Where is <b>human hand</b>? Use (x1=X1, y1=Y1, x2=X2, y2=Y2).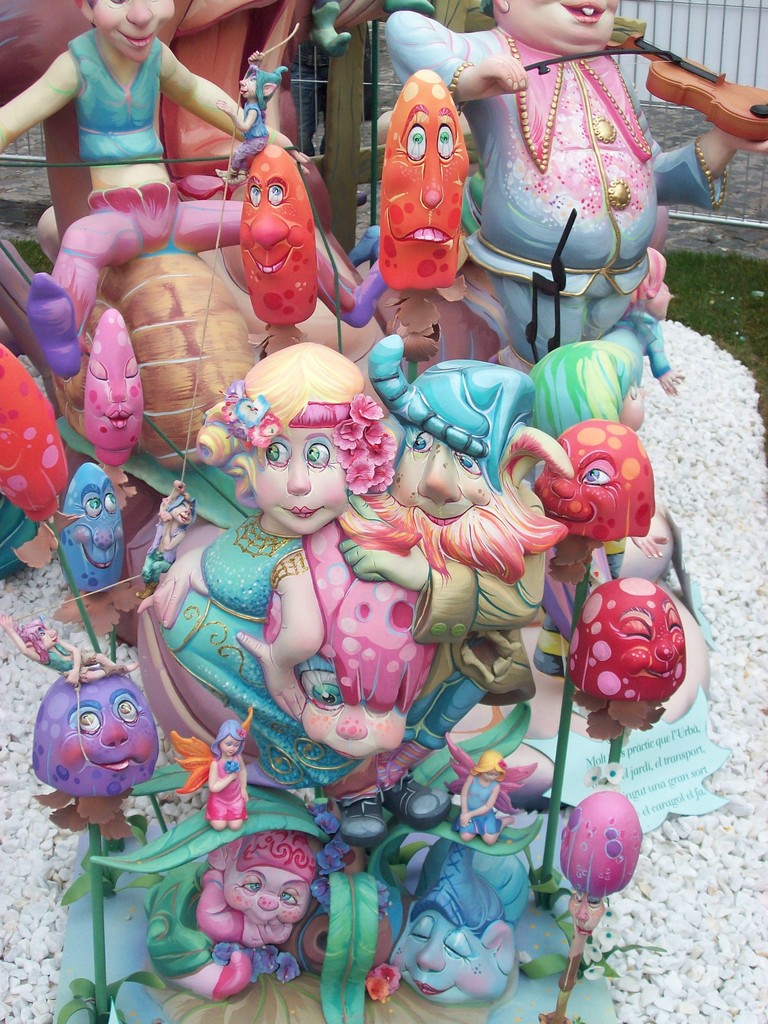
(x1=460, y1=811, x2=470, y2=830).
